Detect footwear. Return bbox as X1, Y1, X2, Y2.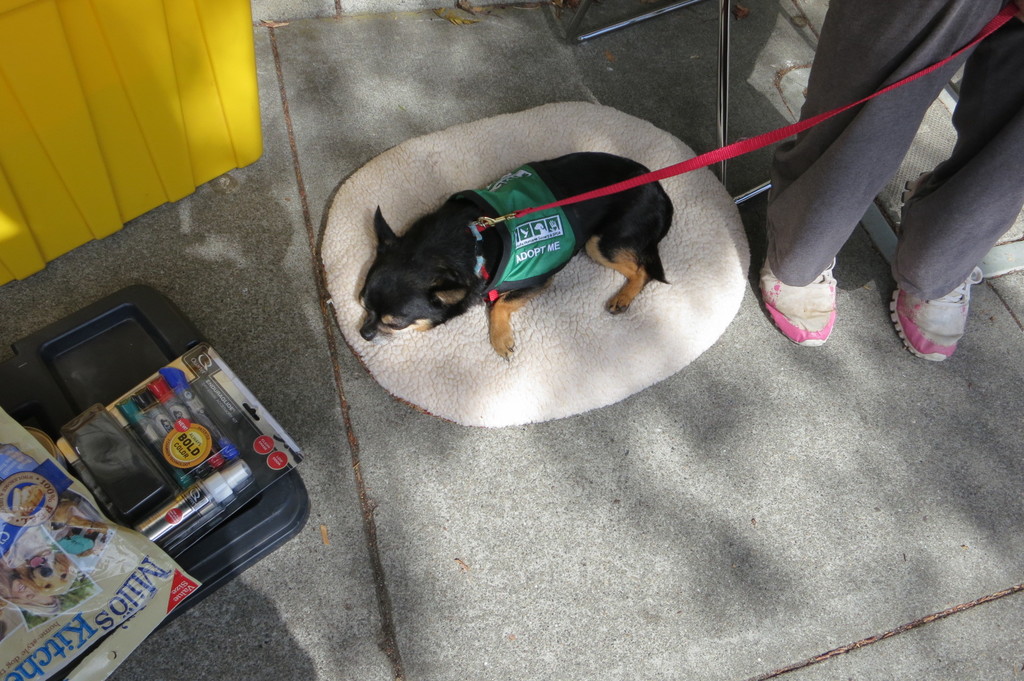
897, 271, 989, 357.
